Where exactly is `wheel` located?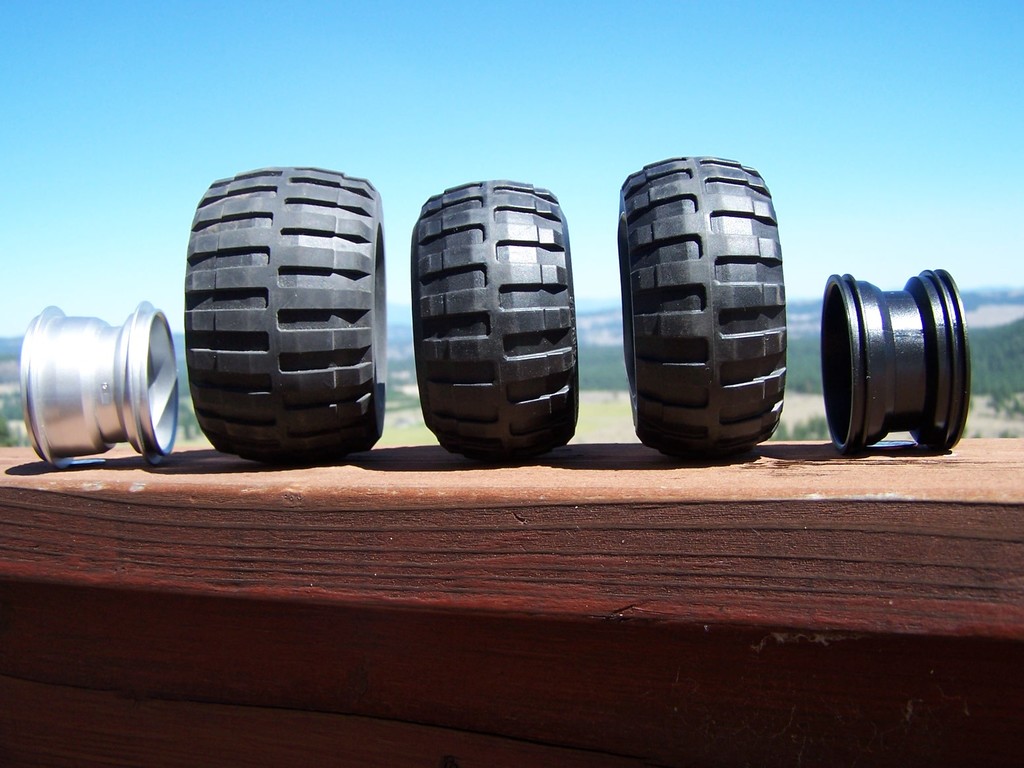
Its bounding box is region(186, 165, 383, 464).
